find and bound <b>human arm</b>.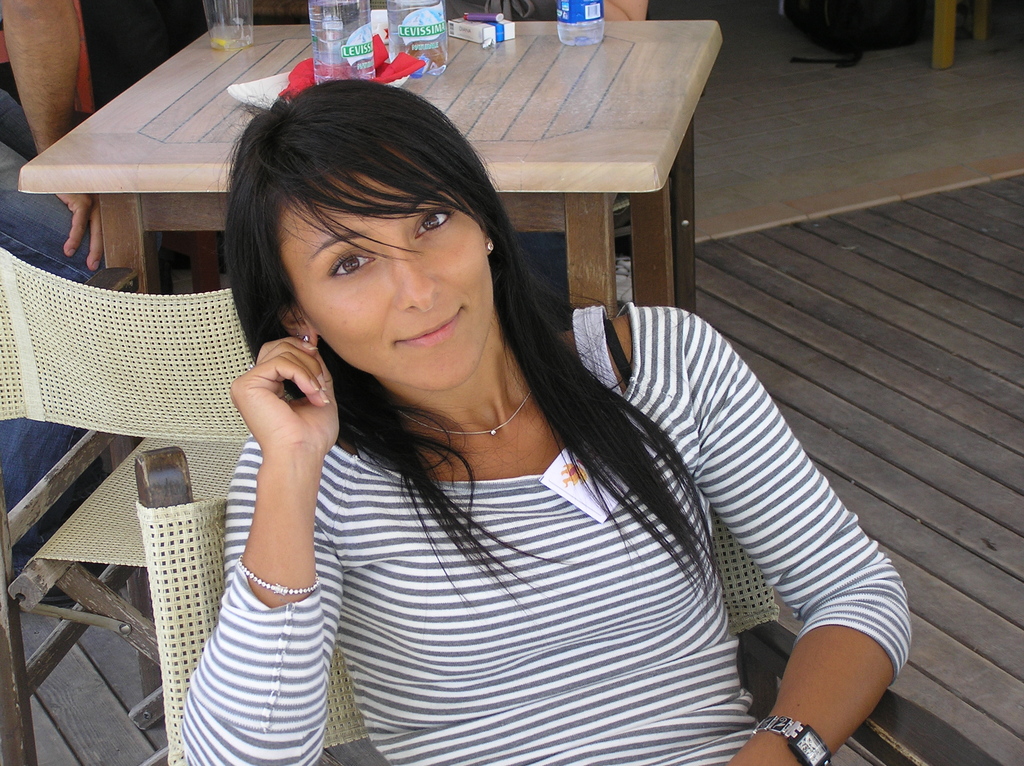
Bound: {"left": 178, "top": 274, "right": 339, "bottom": 762}.
